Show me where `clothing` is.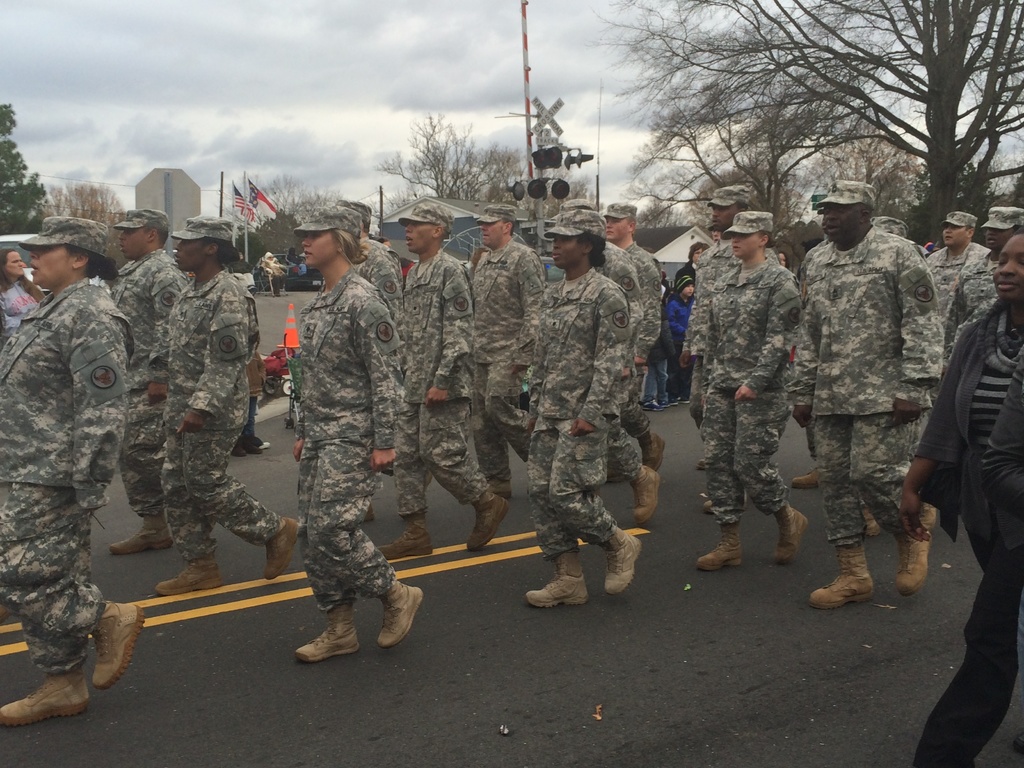
`clothing` is at crop(665, 292, 693, 387).
